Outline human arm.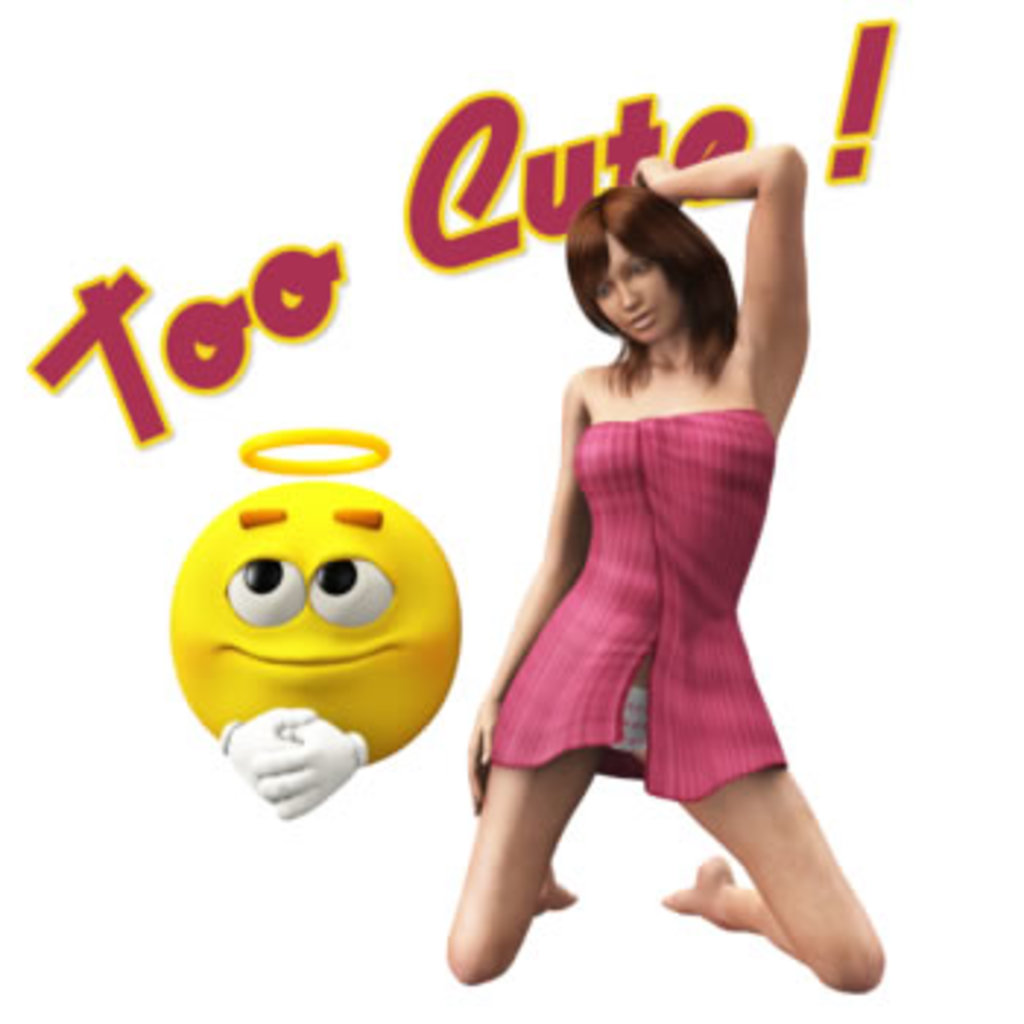
Outline: bbox=[664, 138, 837, 456].
